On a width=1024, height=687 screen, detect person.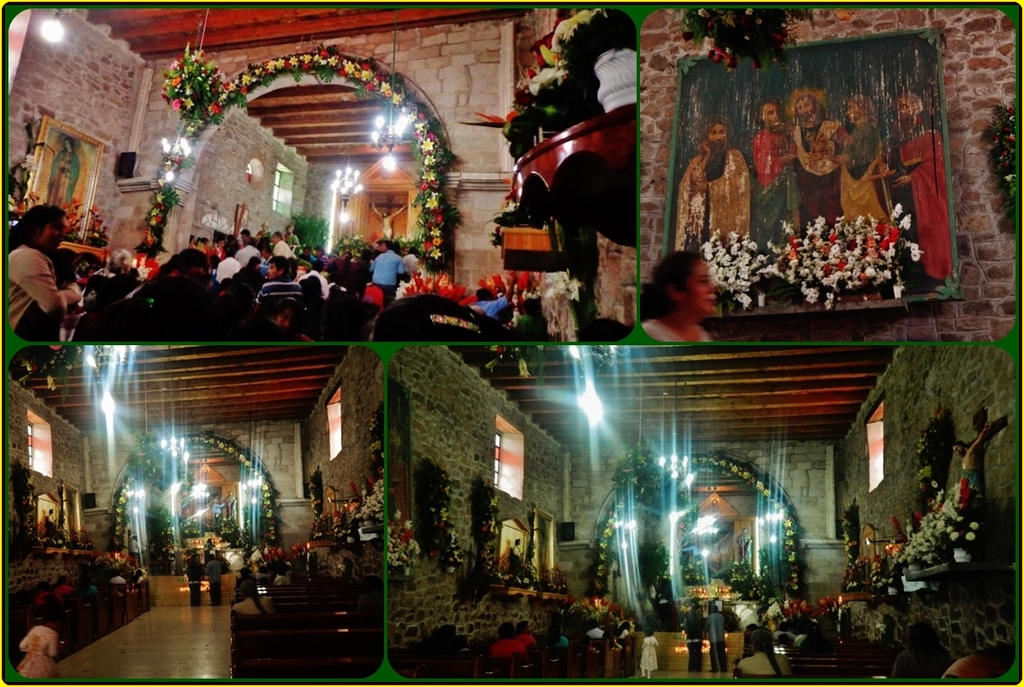
[883, 94, 955, 292].
